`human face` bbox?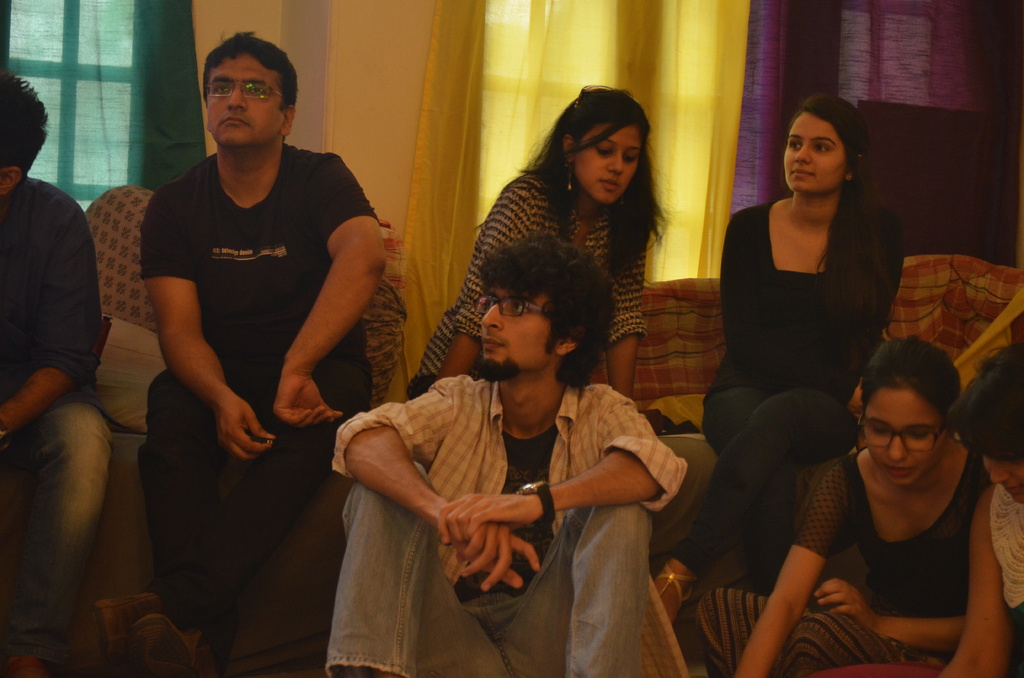
bbox=(577, 124, 645, 206)
